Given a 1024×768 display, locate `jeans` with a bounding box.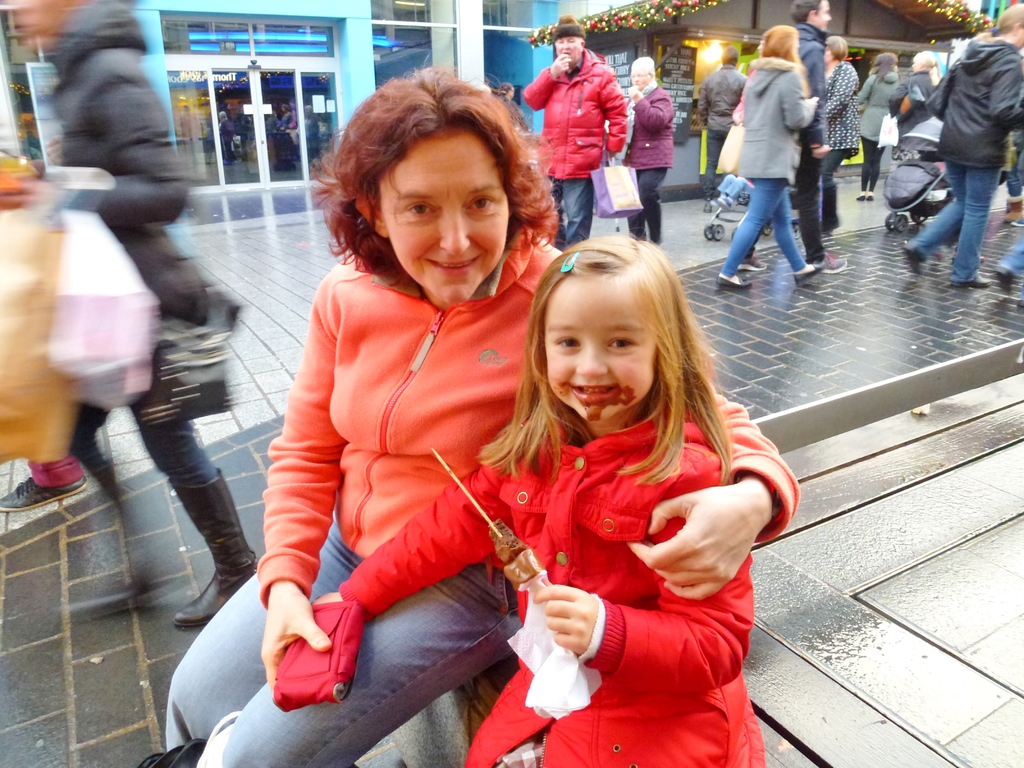
Located: {"left": 552, "top": 177, "right": 593, "bottom": 252}.
